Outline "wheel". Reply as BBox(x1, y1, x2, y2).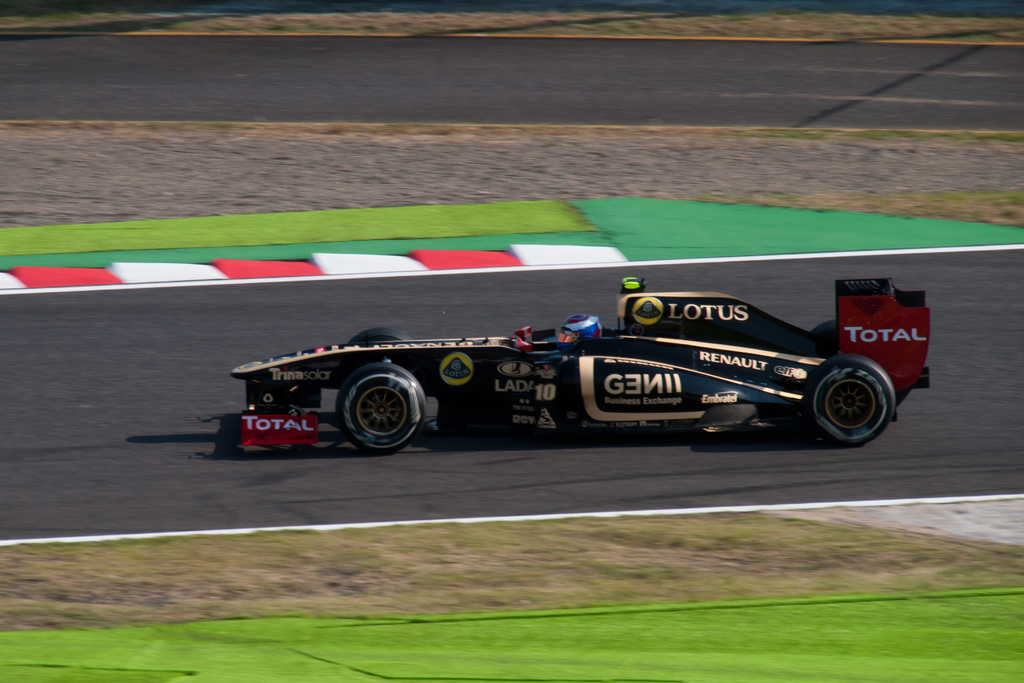
BBox(803, 354, 893, 444).
